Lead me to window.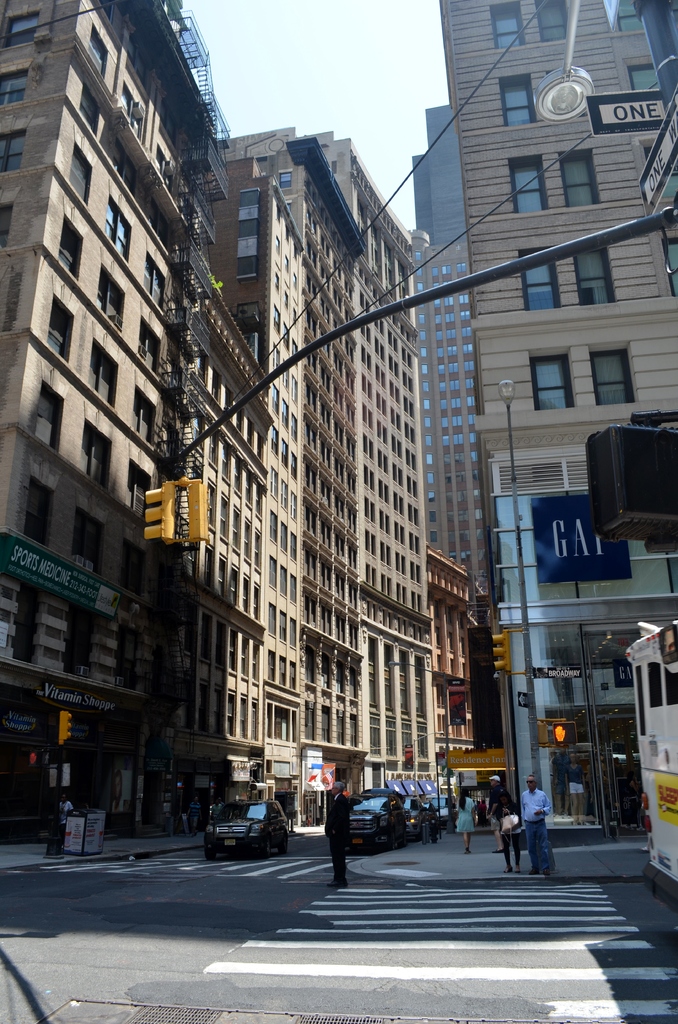
Lead to <bbox>111, 204, 132, 252</bbox>.
